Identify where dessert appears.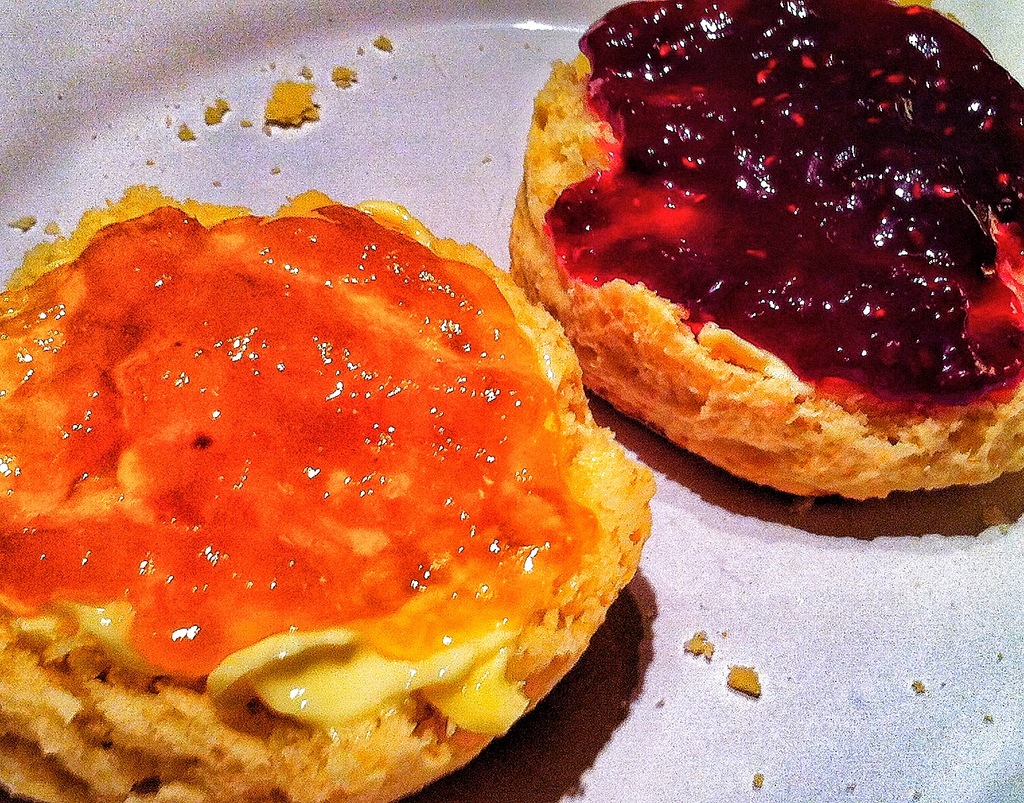
Appears at <box>487,9,1023,511</box>.
